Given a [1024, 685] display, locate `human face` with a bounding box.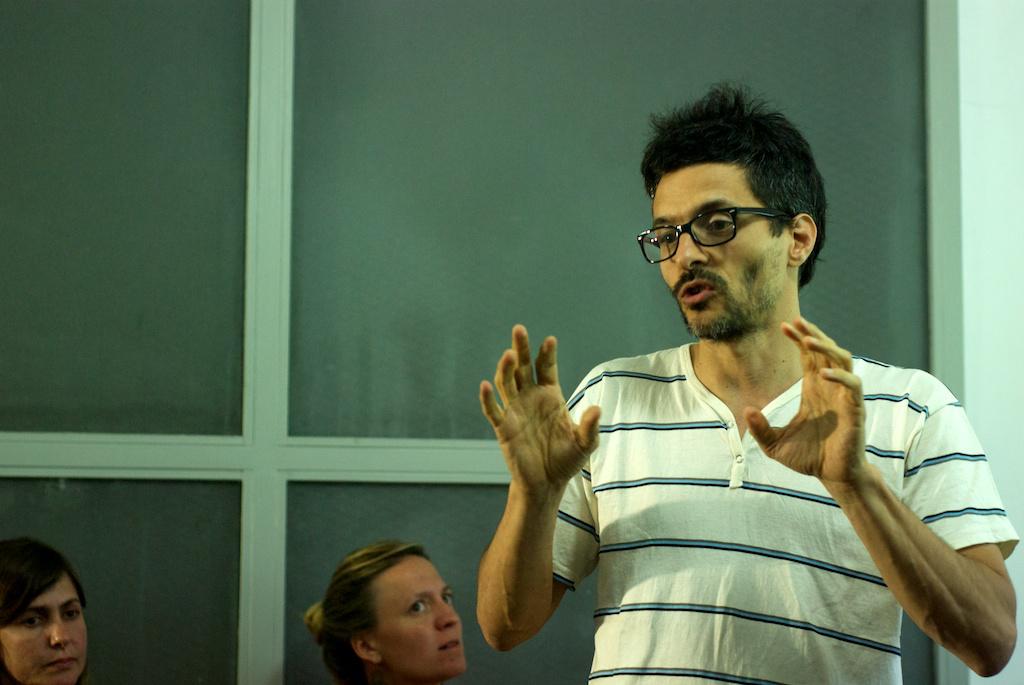
Located: box(651, 164, 784, 342).
